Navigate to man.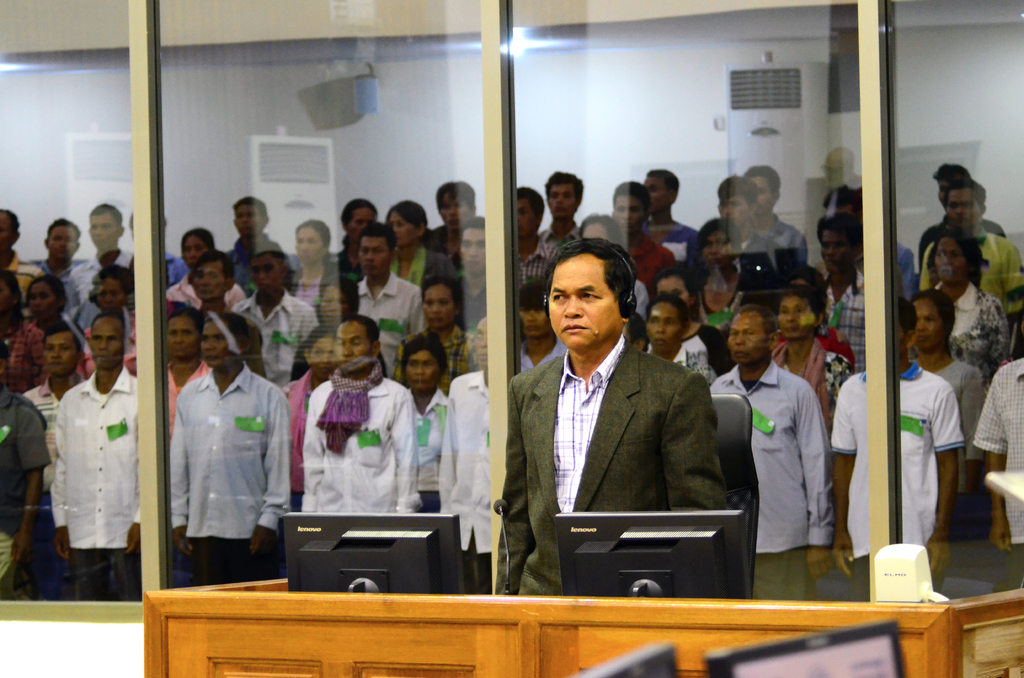
Navigation target: pyautogui.locateOnScreen(483, 241, 724, 586).
